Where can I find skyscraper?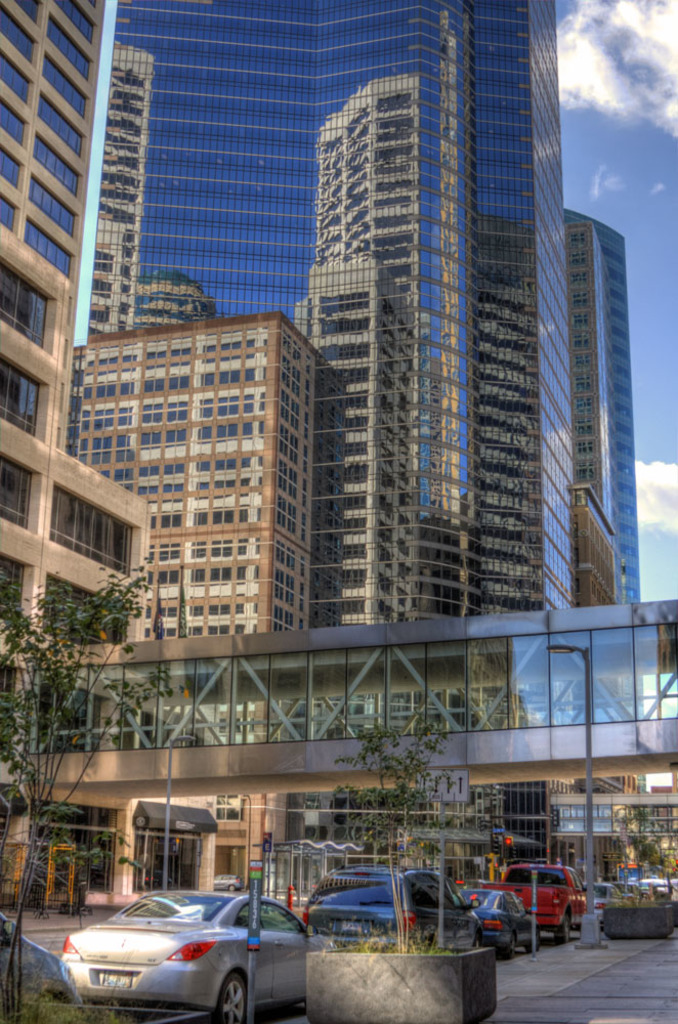
You can find it at select_region(63, 312, 342, 636).
